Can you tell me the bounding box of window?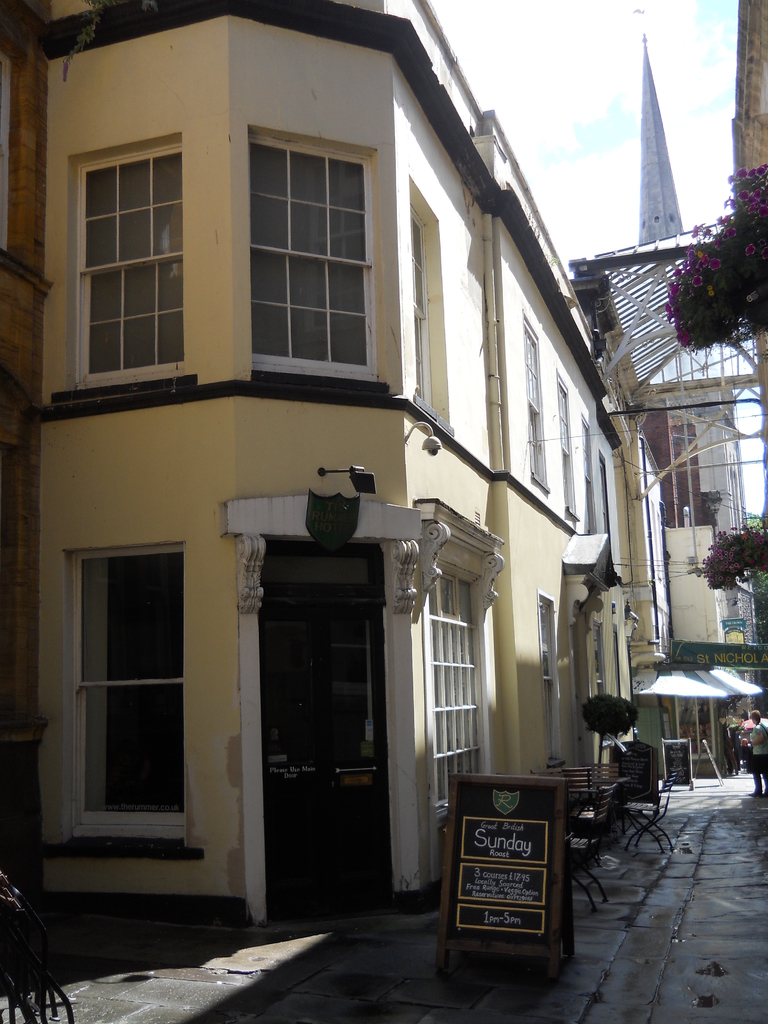
230,103,378,378.
